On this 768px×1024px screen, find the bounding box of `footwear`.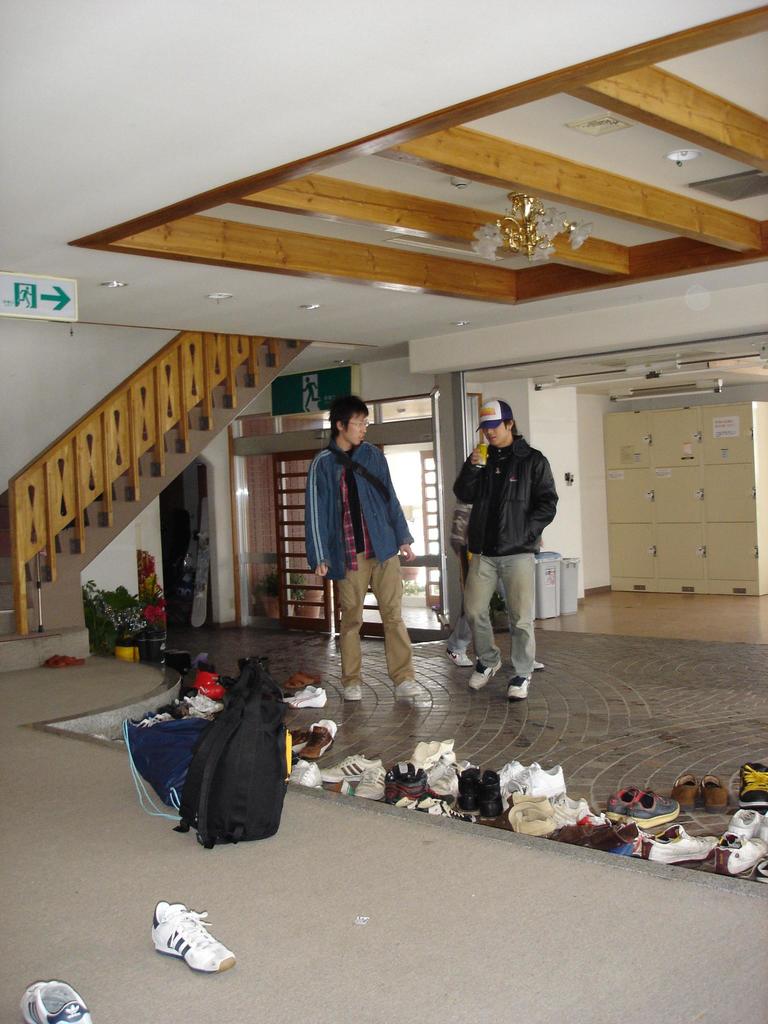
Bounding box: bbox(145, 705, 179, 726).
